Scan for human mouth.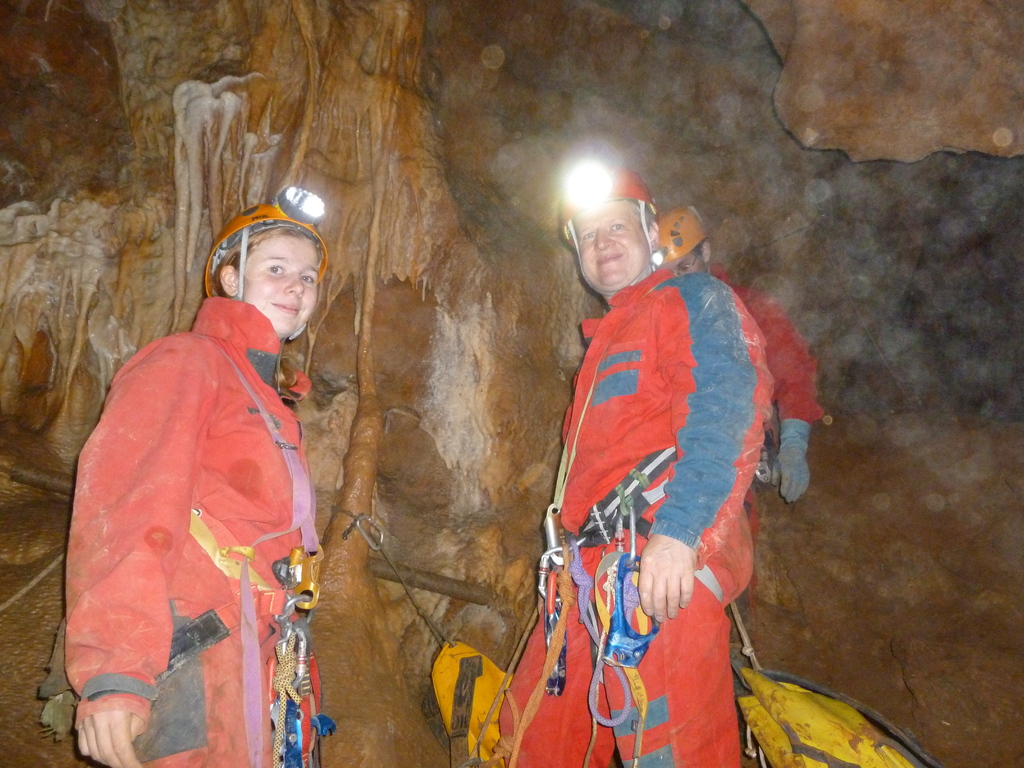
Scan result: bbox=(596, 243, 625, 267).
